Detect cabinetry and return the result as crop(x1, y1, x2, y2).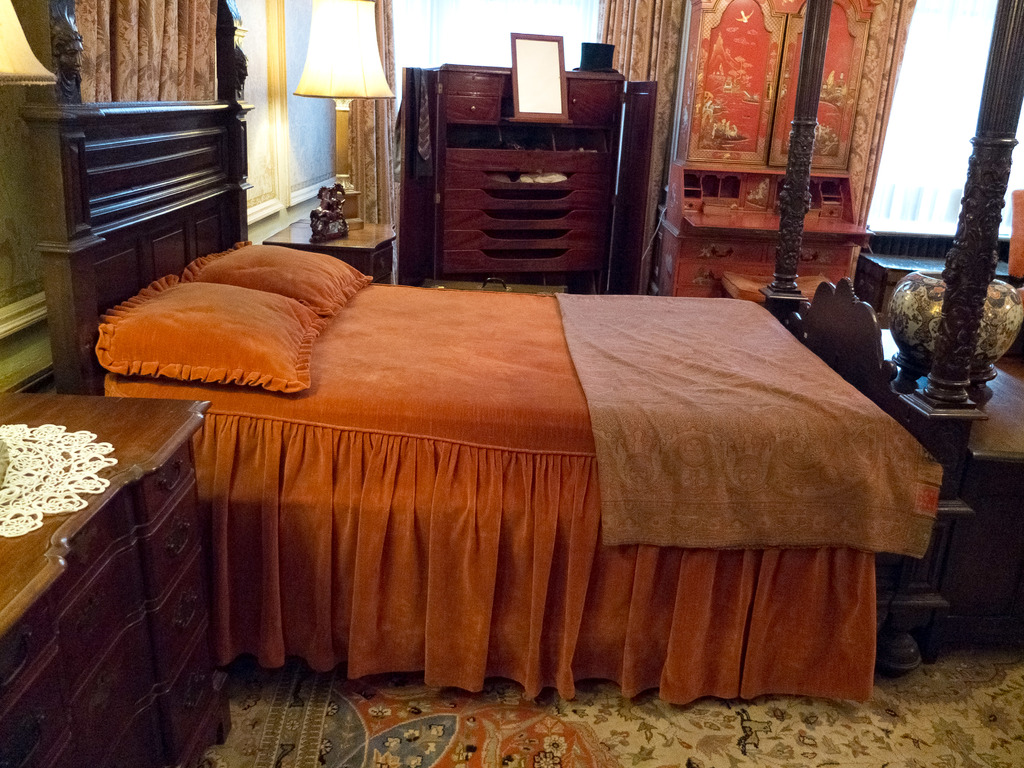
crop(1, 435, 237, 767).
